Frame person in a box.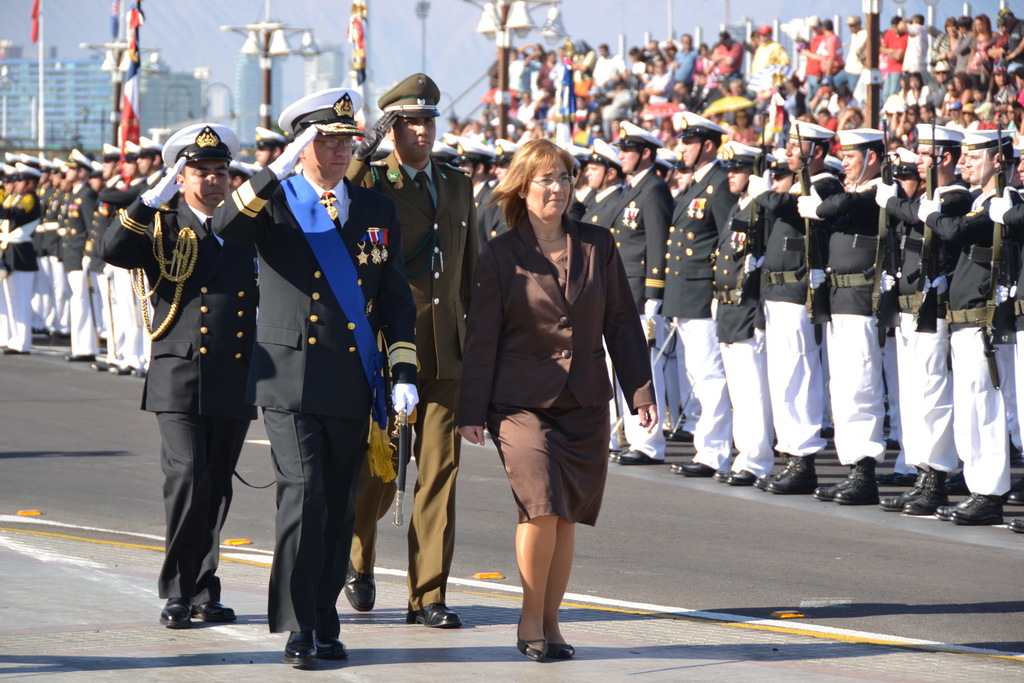
x1=354, y1=72, x2=477, y2=614.
